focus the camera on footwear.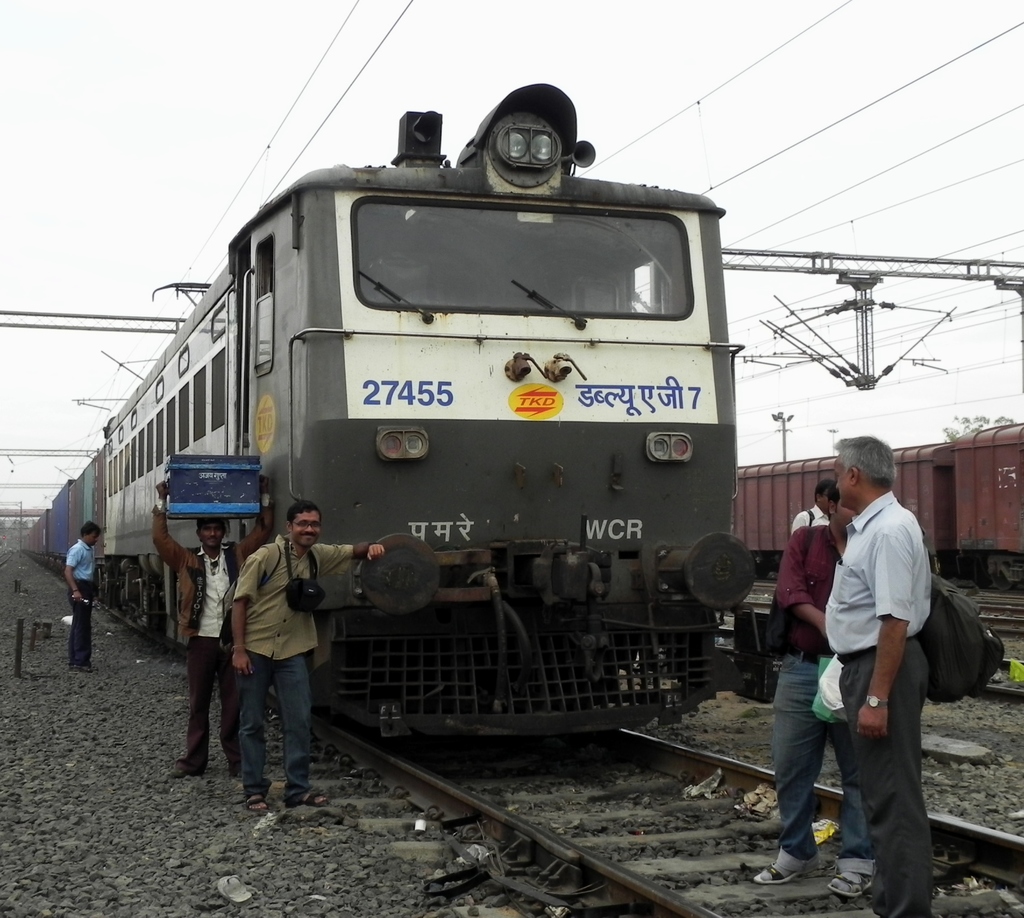
Focus region: bbox=[829, 864, 885, 894].
